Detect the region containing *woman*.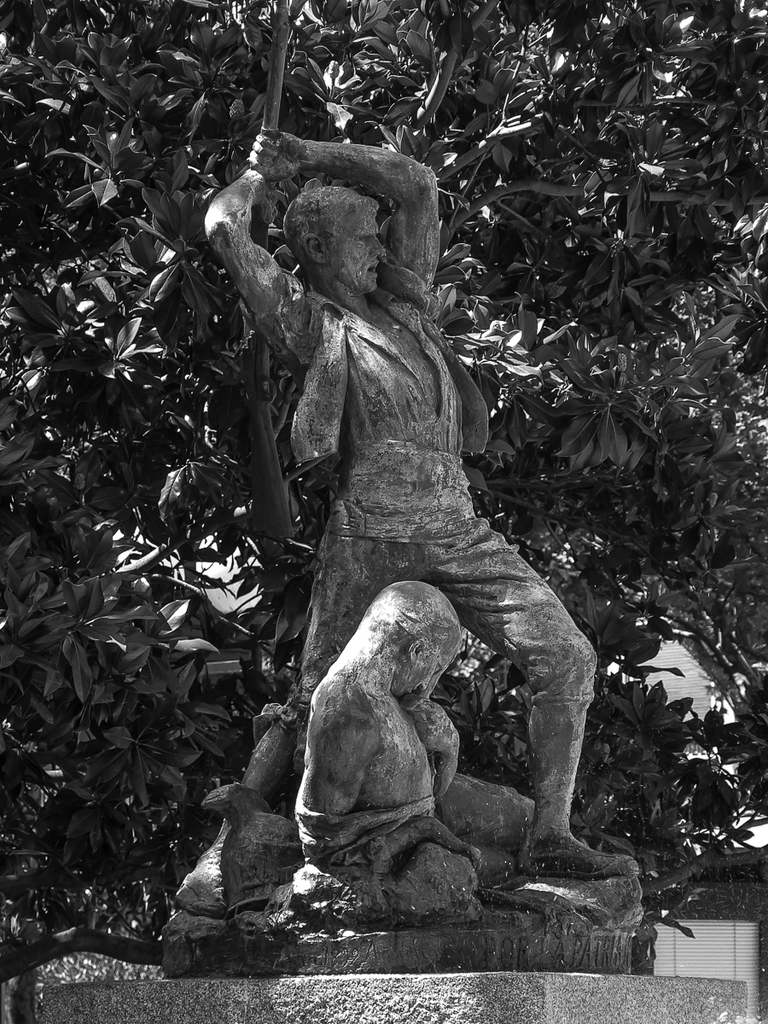
[left=281, top=585, right=555, bottom=921].
